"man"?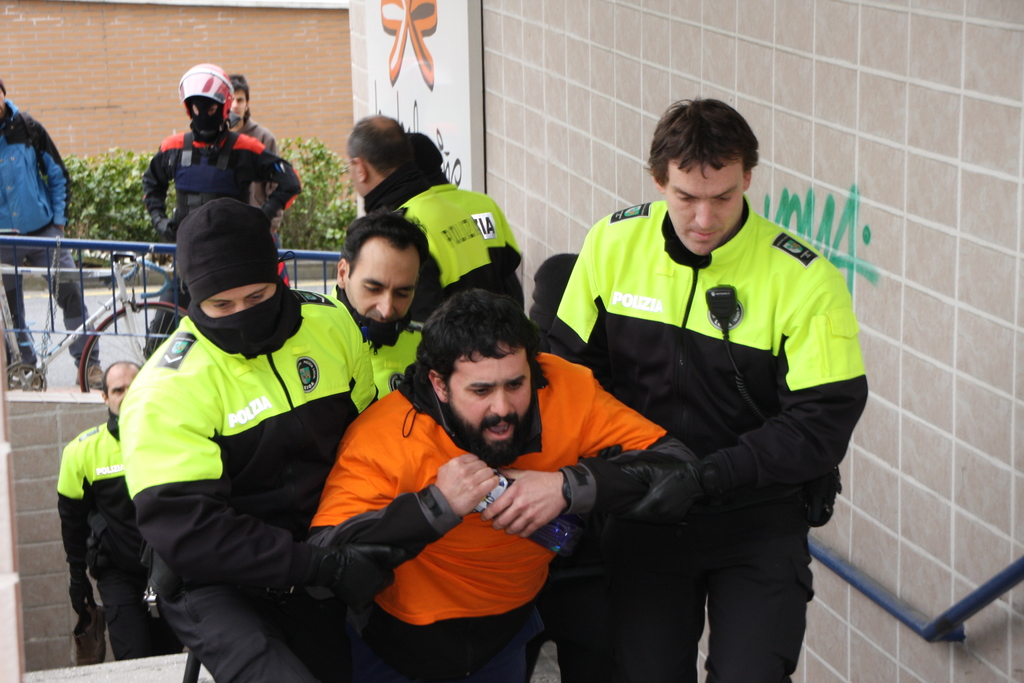
(left=230, top=76, right=283, bottom=240)
